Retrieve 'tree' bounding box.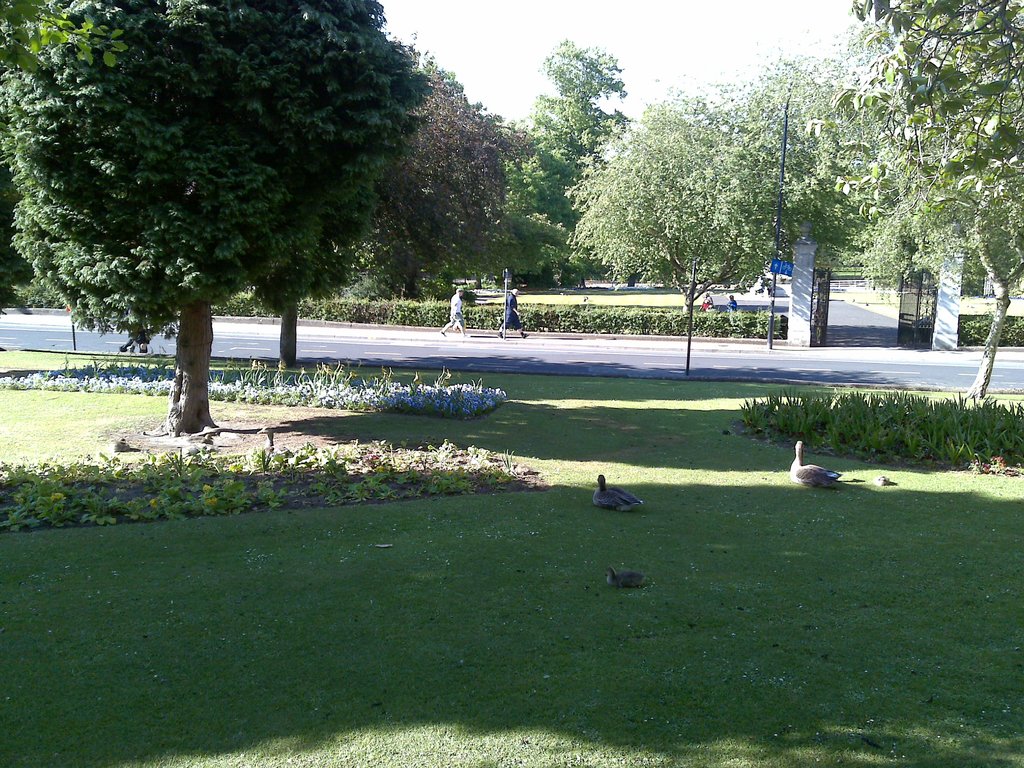
Bounding box: pyautogui.locateOnScreen(366, 58, 519, 302).
